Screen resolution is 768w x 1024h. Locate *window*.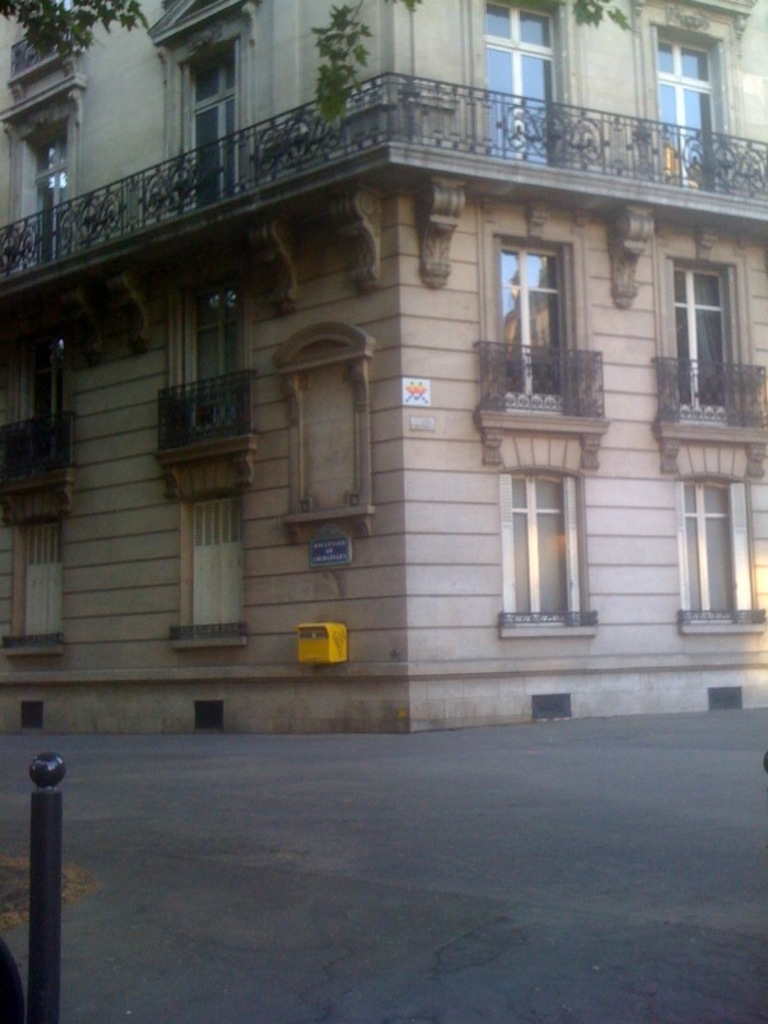
box(19, 701, 49, 728).
